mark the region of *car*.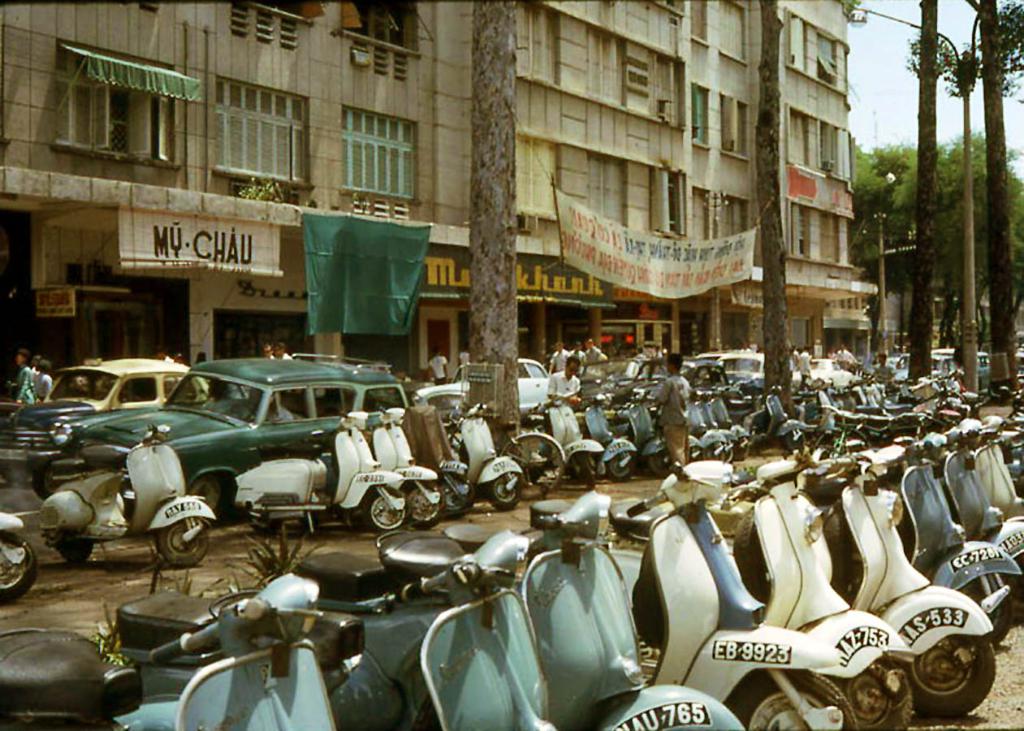
Region: <region>709, 353, 765, 389</region>.
